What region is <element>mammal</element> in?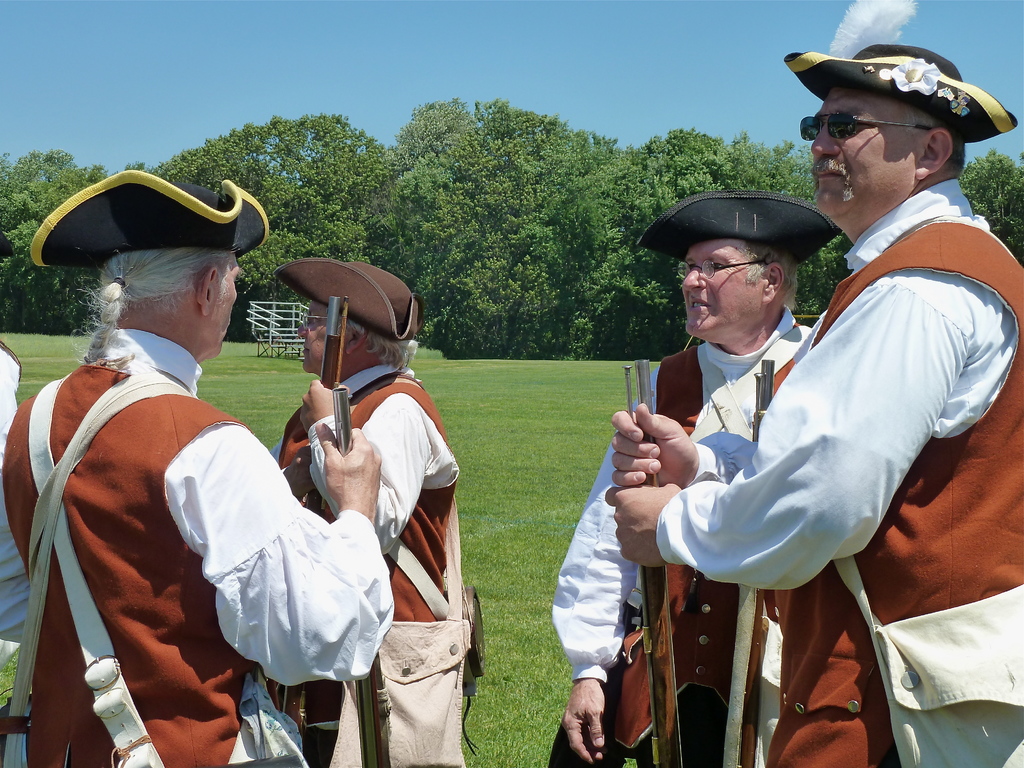
bbox=(0, 331, 42, 740).
